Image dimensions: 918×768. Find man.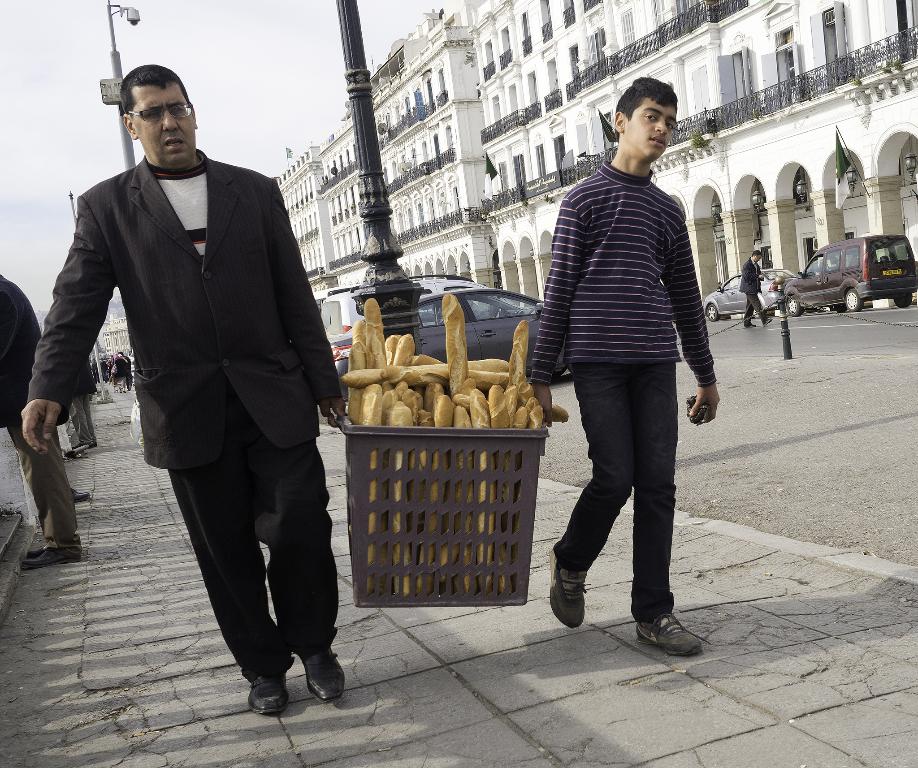
[523,96,726,644].
